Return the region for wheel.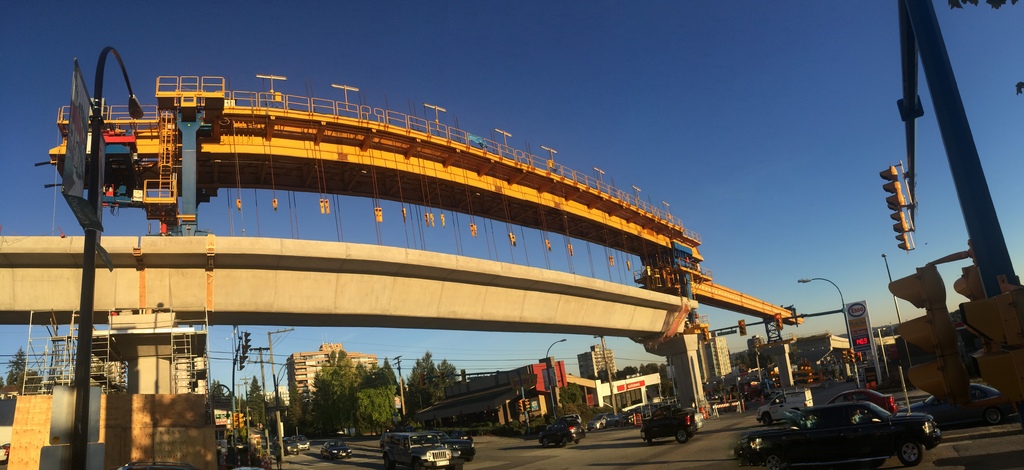
{"x1": 466, "y1": 455, "x2": 474, "y2": 462}.
